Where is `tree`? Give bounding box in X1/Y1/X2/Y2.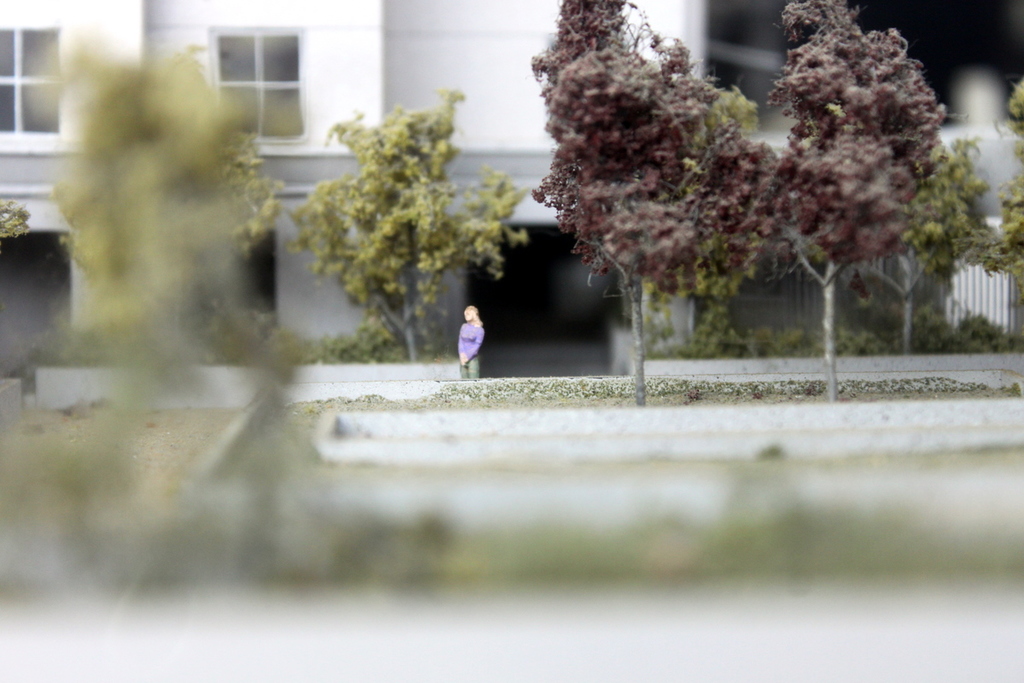
854/119/1009/335.
